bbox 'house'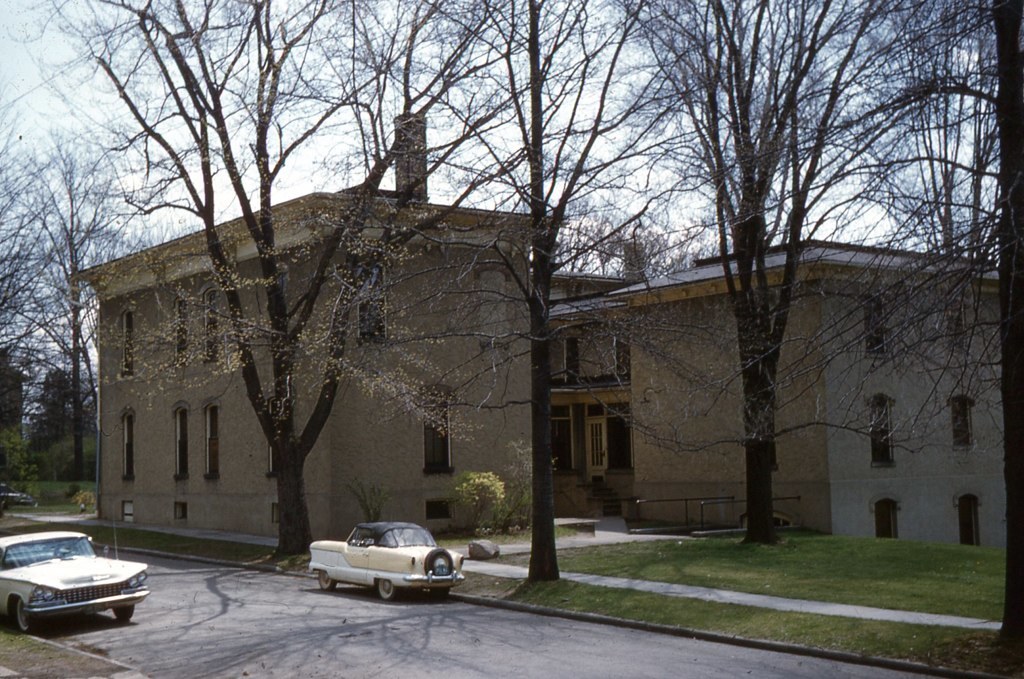
[0,349,36,479]
